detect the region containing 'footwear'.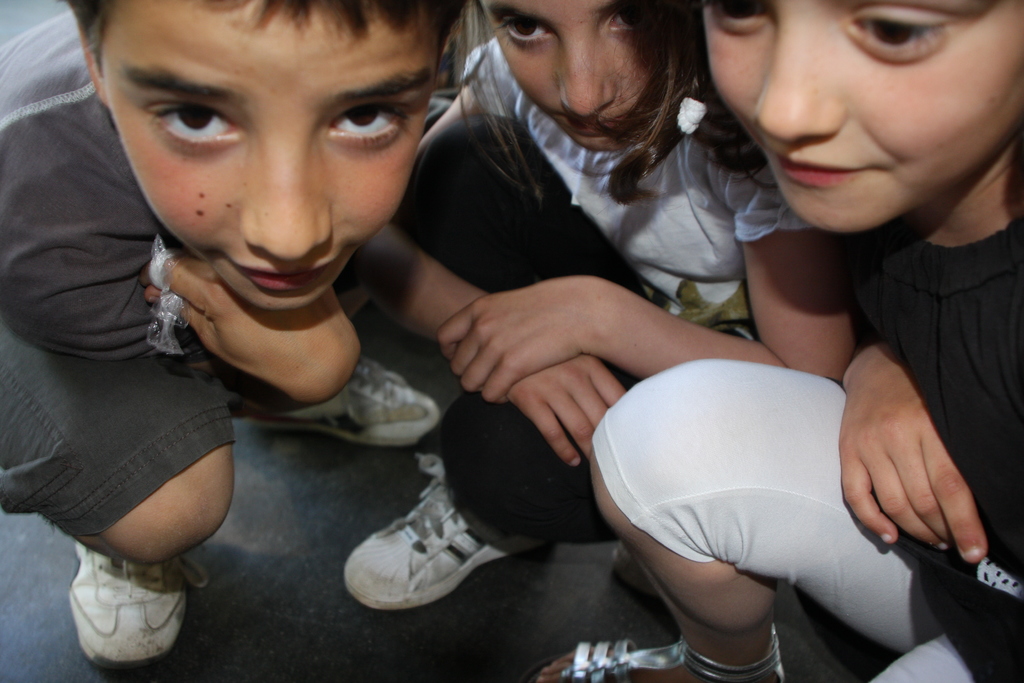
[607,545,659,600].
